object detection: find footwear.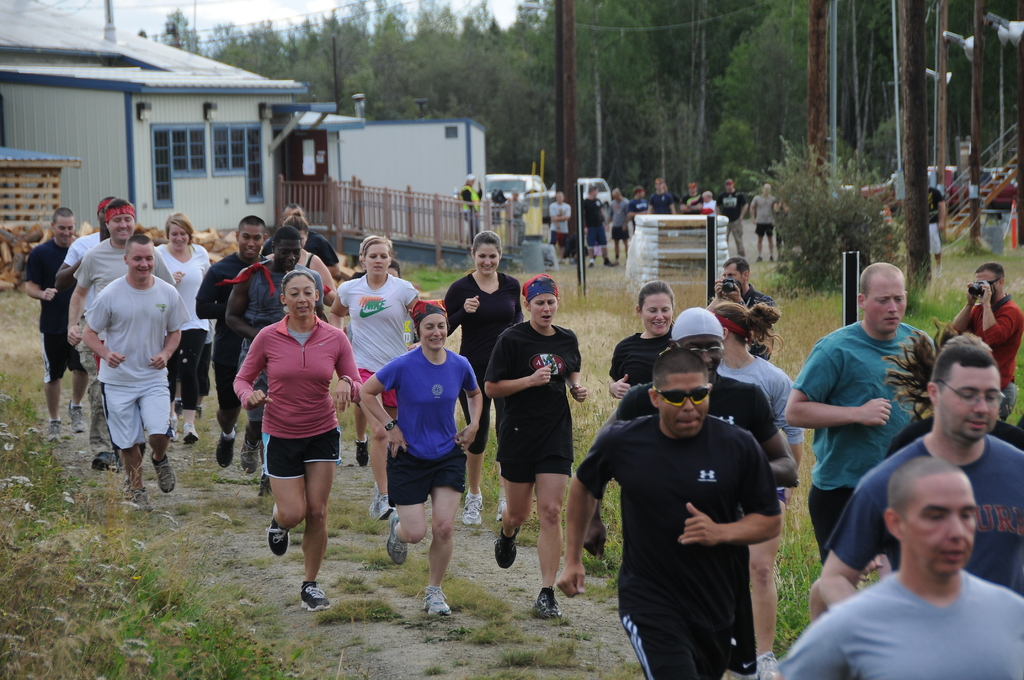
<box>193,405,203,418</box>.
